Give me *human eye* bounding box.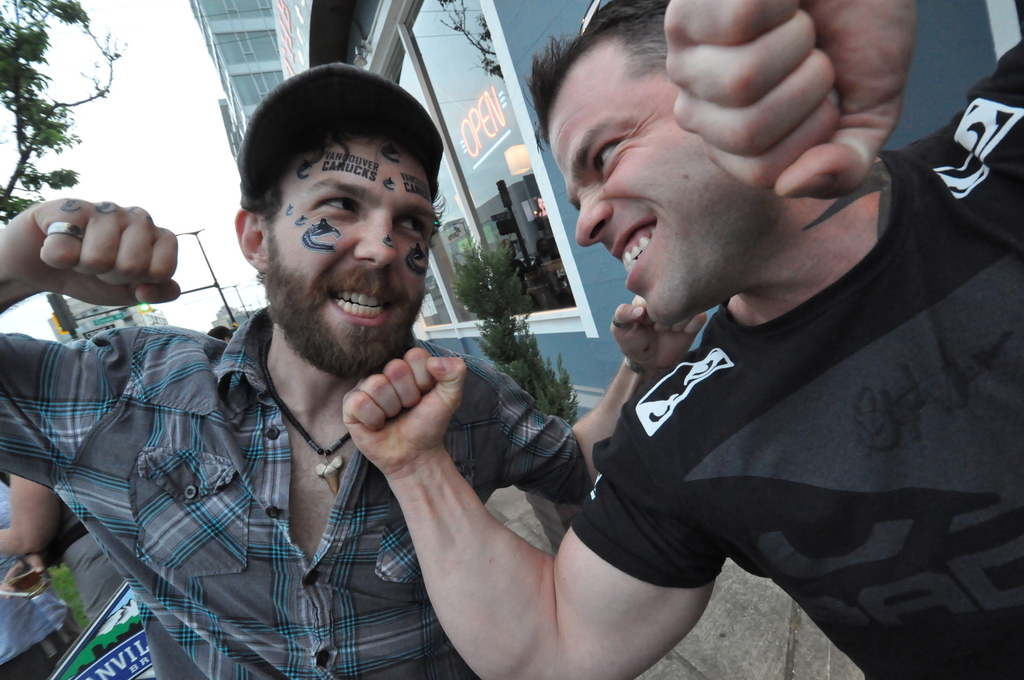
<bbox>389, 214, 434, 237</bbox>.
